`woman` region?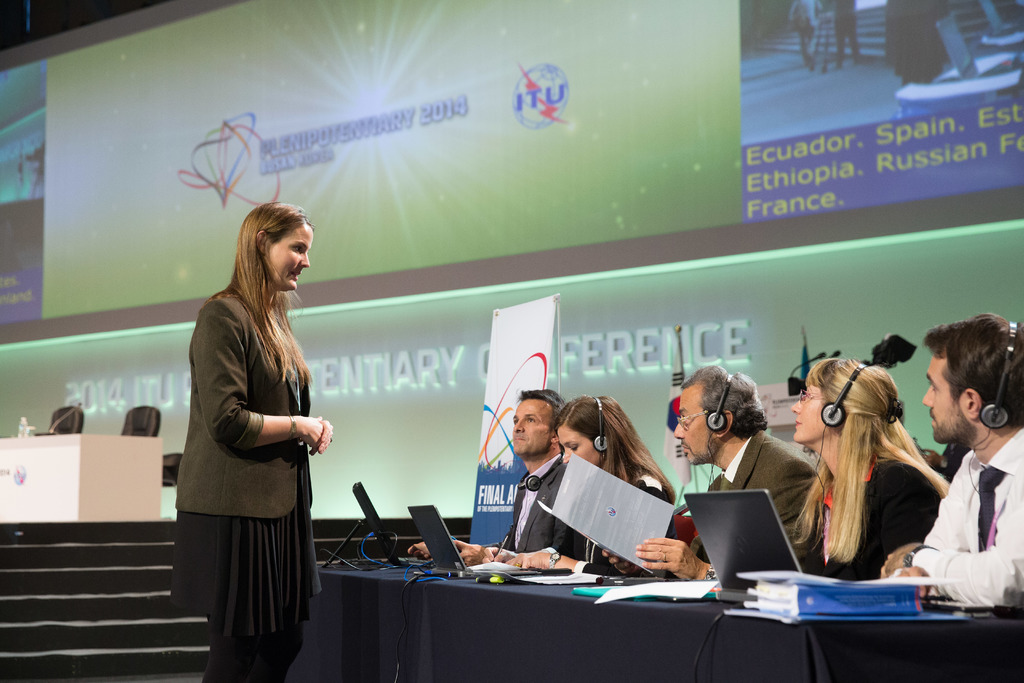
{"x1": 177, "y1": 195, "x2": 335, "y2": 668}
